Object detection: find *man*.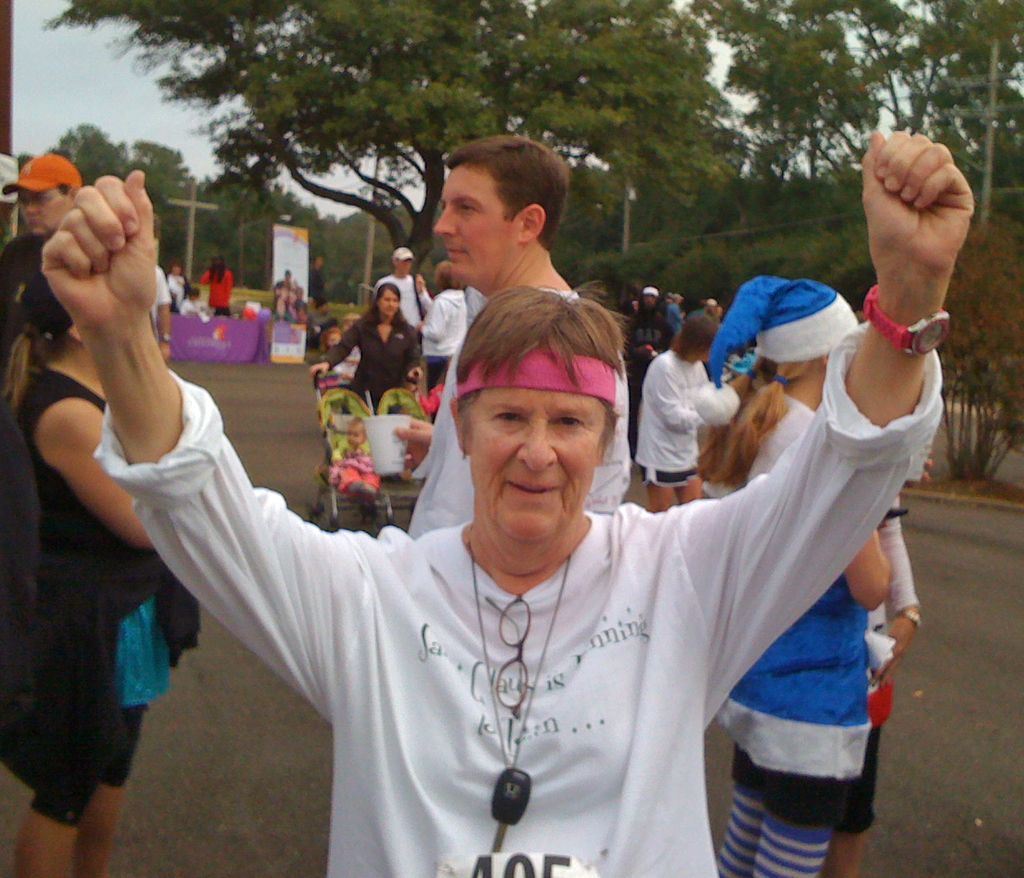
42:123:970:877.
